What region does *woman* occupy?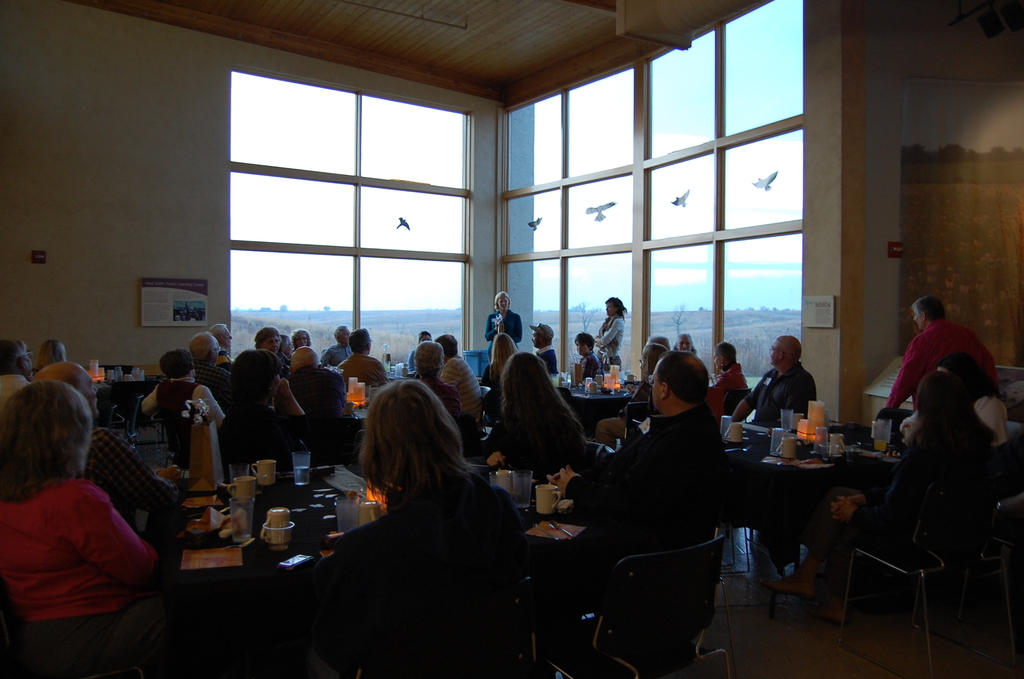
[left=299, top=382, right=541, bottom=678].
